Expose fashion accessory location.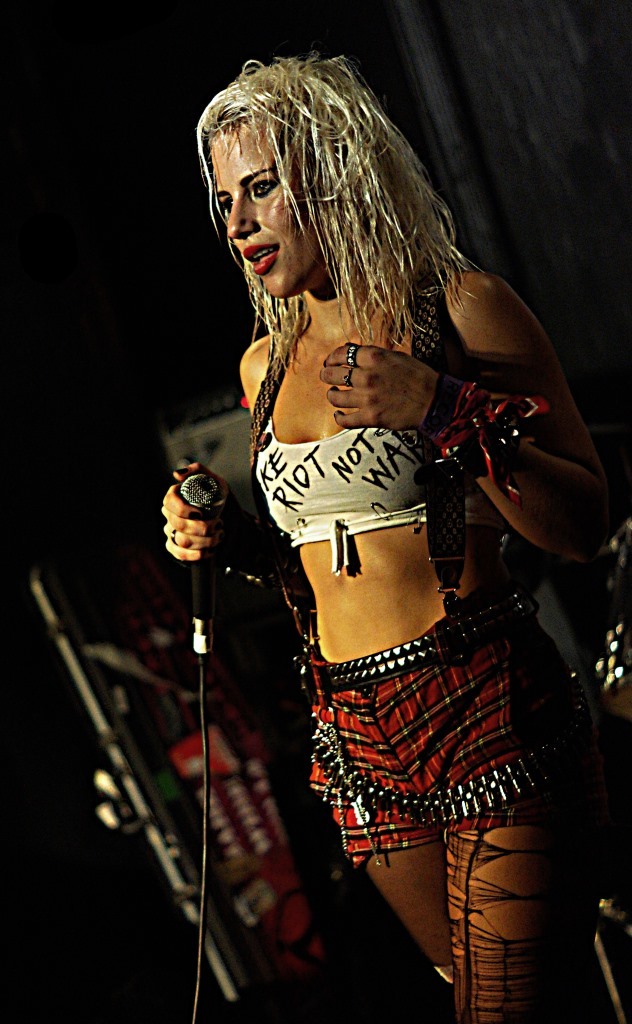
Exposed at x1=171, y1=530, x2=179, y2=546.
